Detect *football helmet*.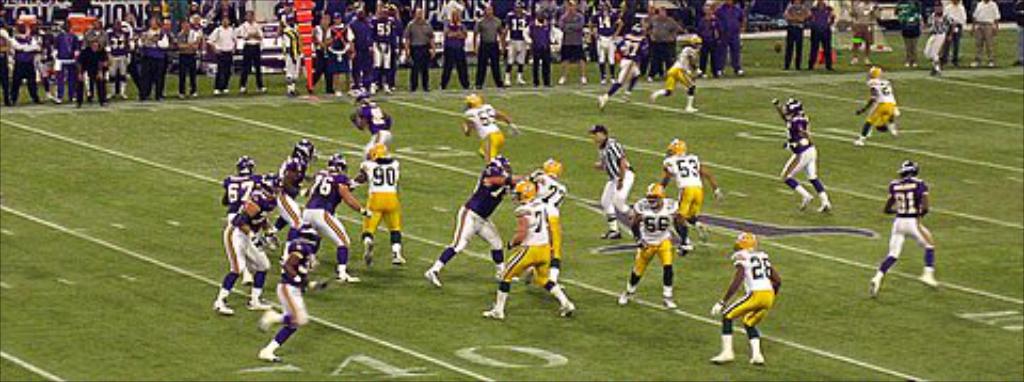
Detected at <region>649, 179, 663, 211</region>.
